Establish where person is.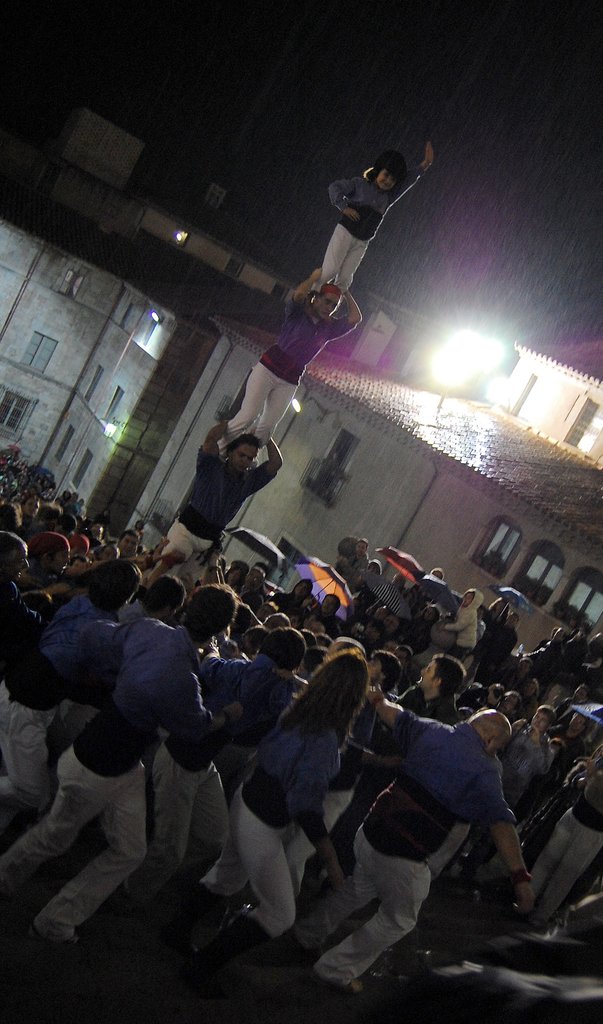
Established at 162, 428, 283, 587.
